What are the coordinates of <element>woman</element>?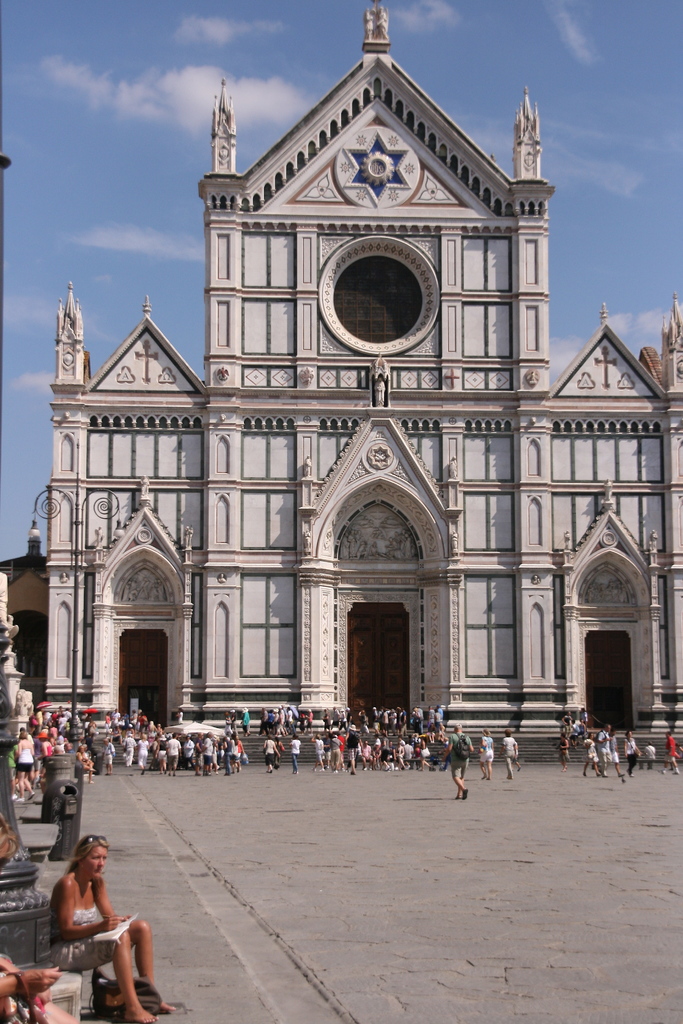
region(309, 735, 325, 770).
